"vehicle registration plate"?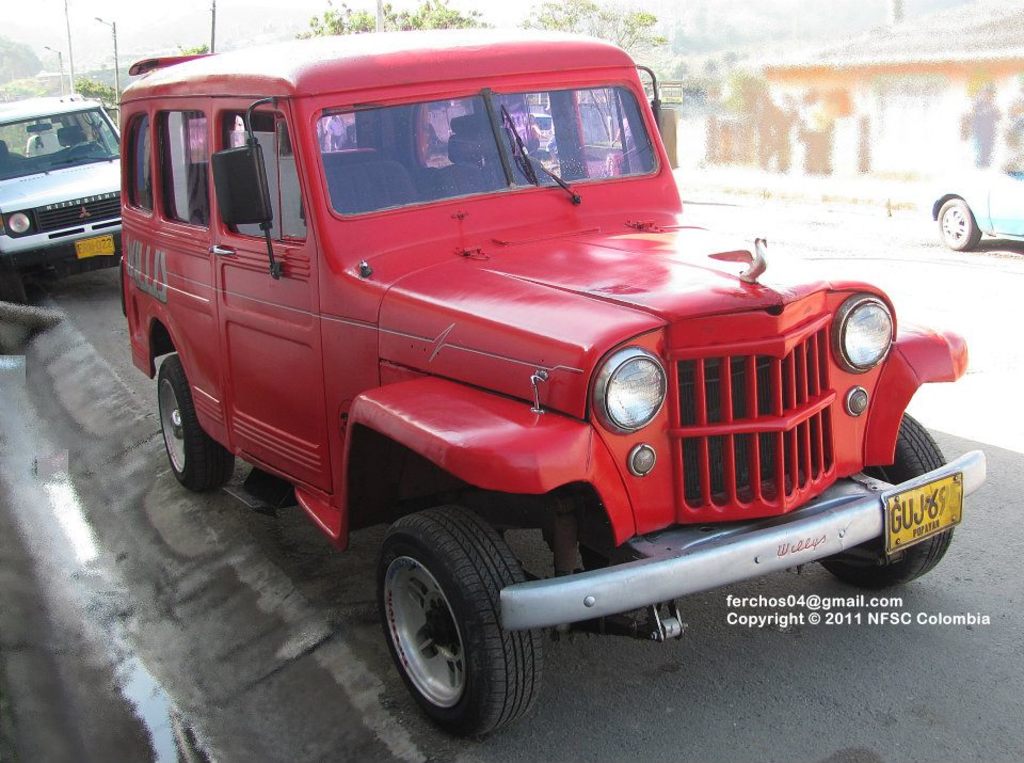
region(883, 472, 962, 553)
